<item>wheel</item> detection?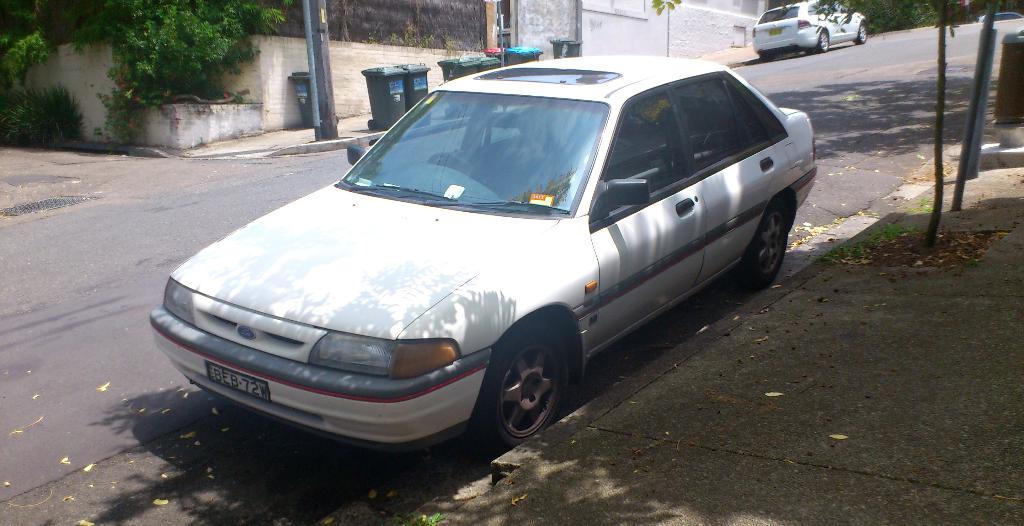
box(428, 150, 477, 180)
